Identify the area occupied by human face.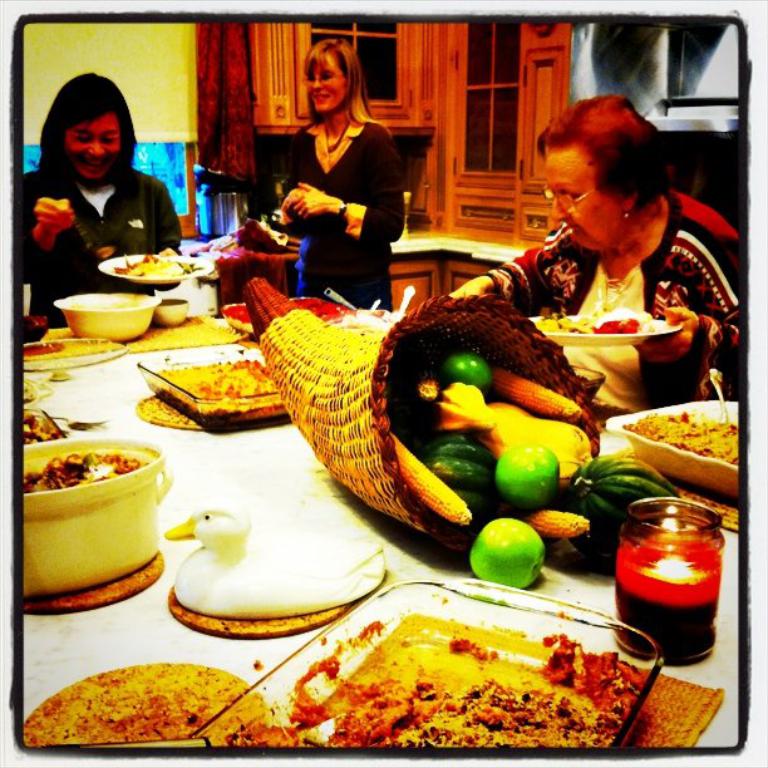
Area: (64,104,122,191).
